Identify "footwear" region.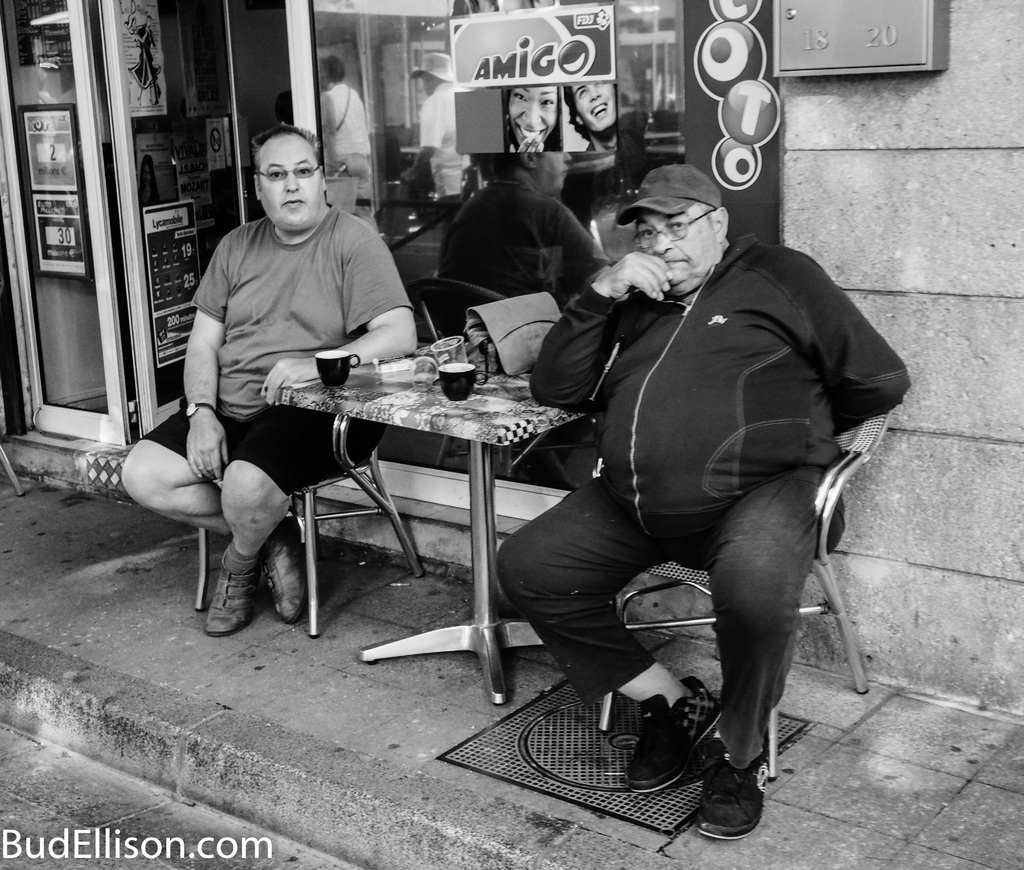
Region: bbox=[645, 677, 717, 794].
